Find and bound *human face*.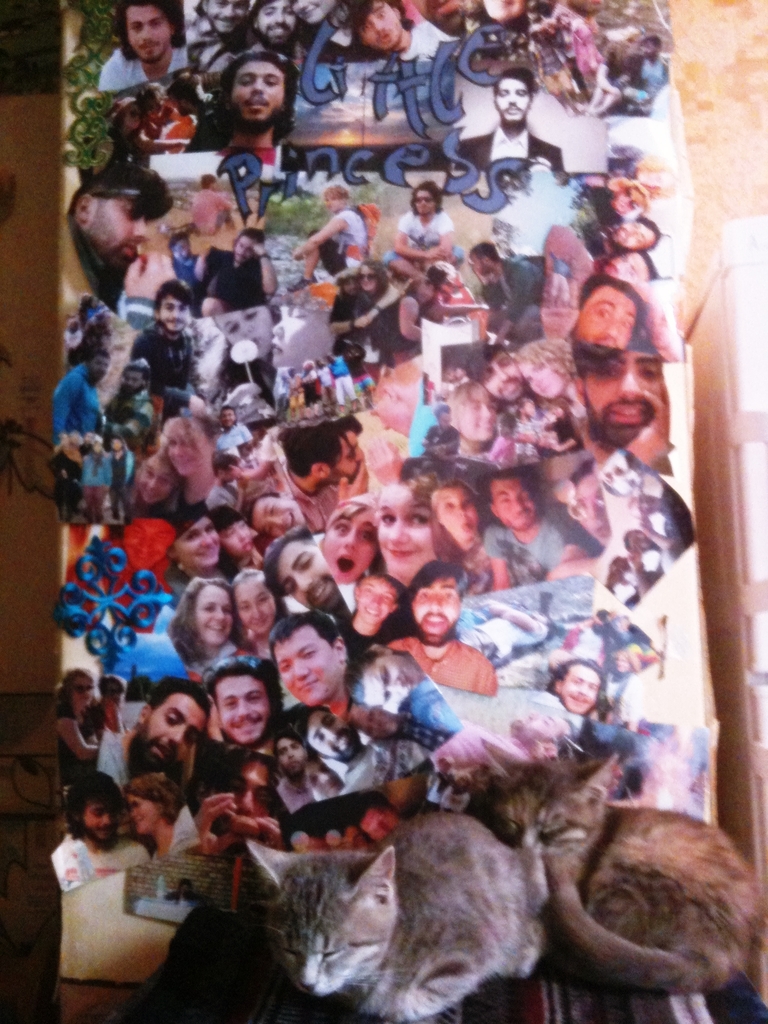
Bound: 269 622 341 708.
